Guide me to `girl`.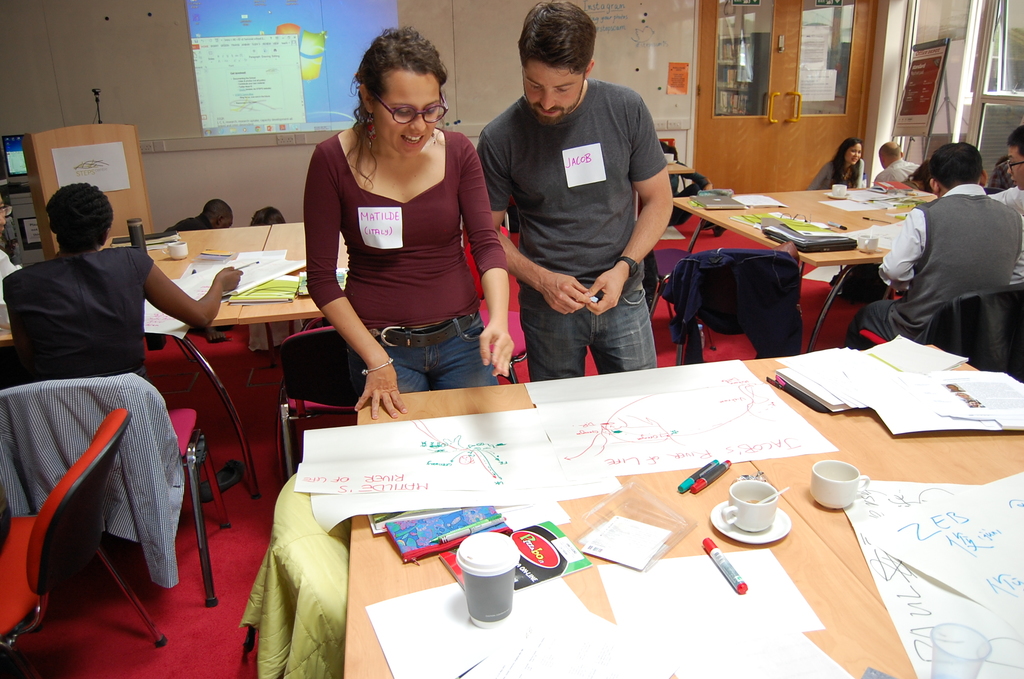
Guidance: [303,24,515,420].
